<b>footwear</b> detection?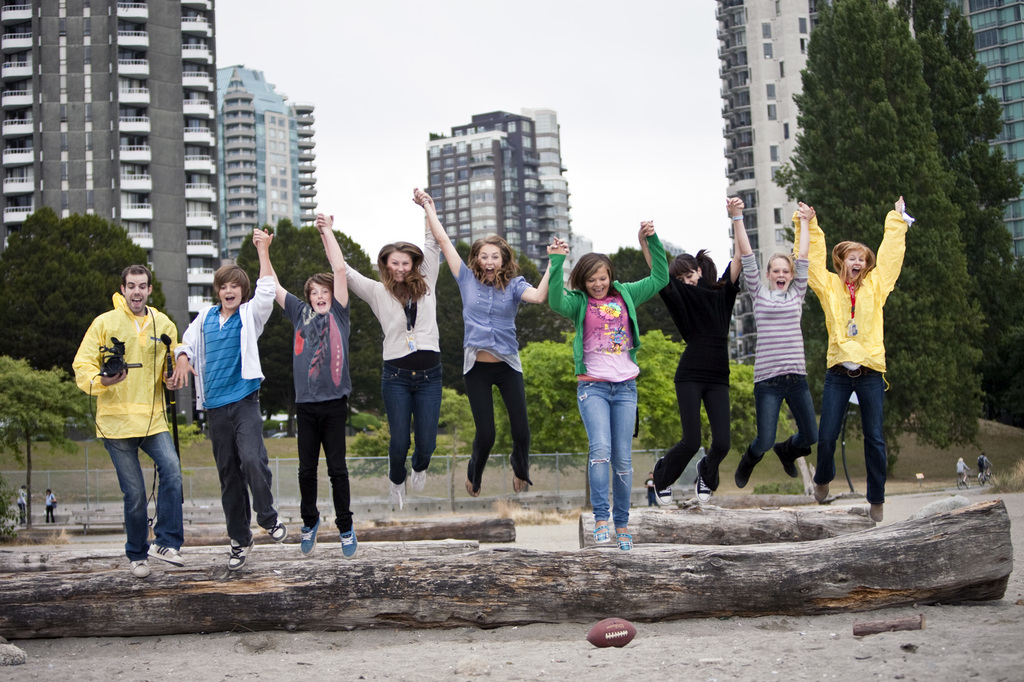
126 559 148 576
